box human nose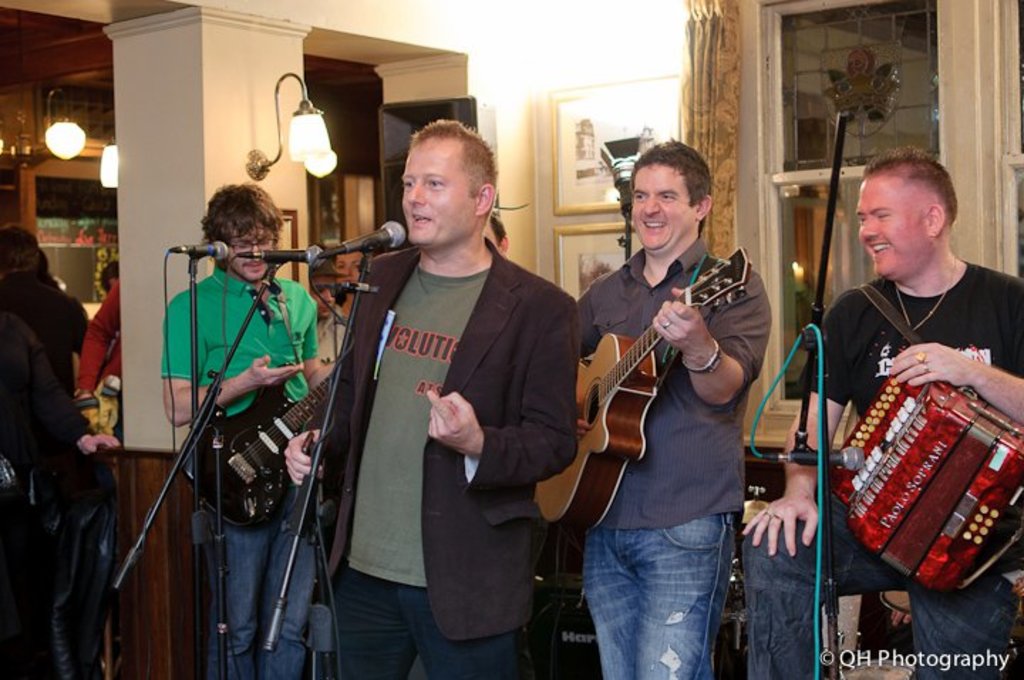
box(249, 243, 263, 260)
